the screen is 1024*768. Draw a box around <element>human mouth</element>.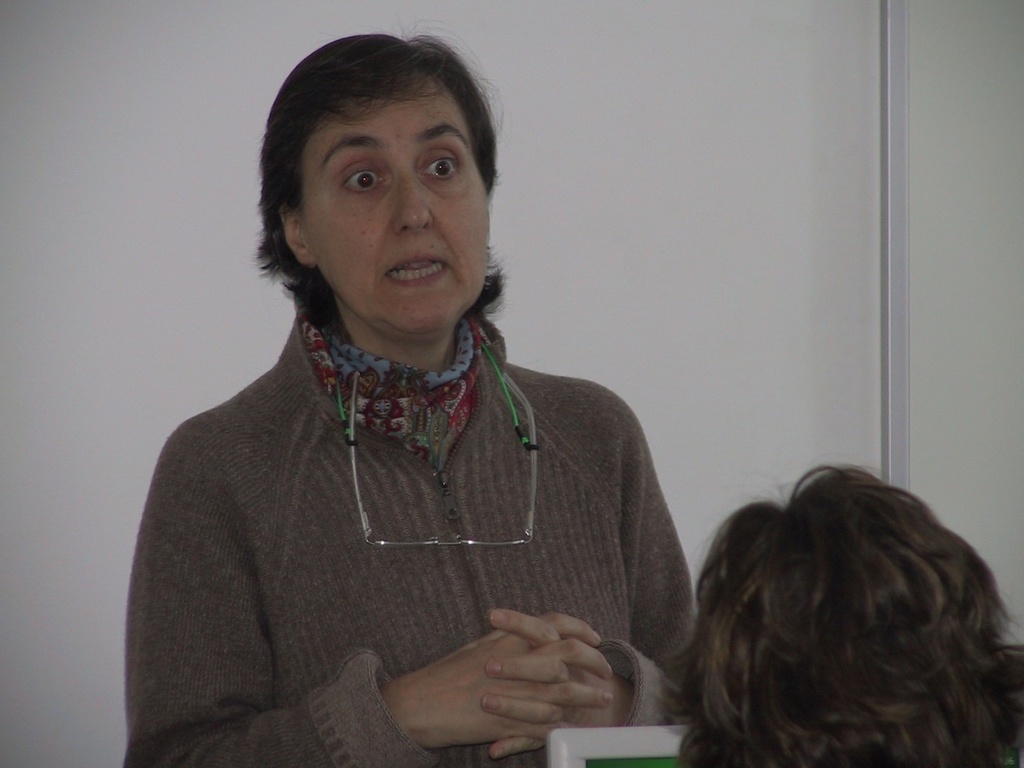
BBox(384, 253, 452, 286).
